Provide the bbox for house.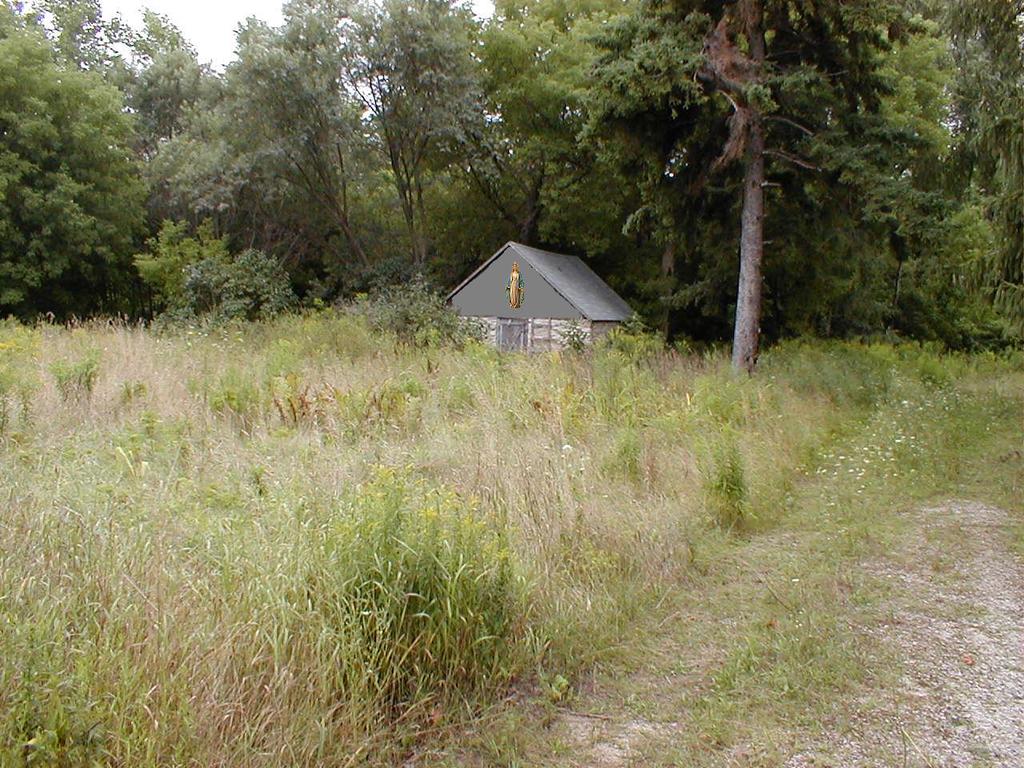
l=434, t=227, r=647, b=366.
